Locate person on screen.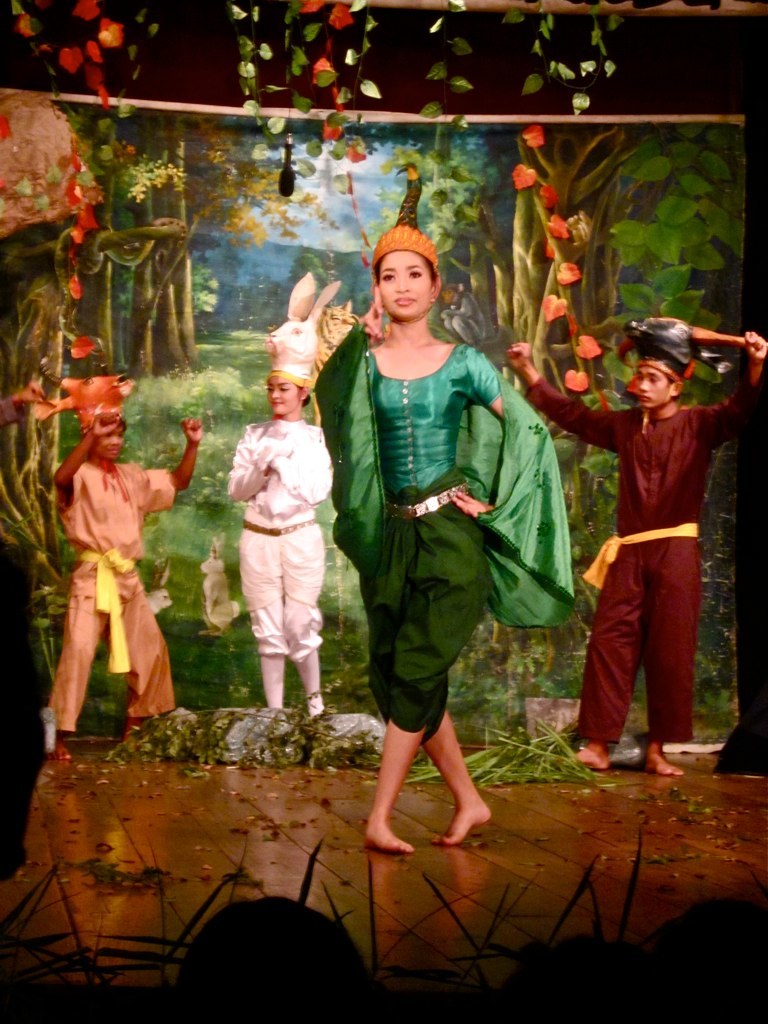
On screen at locate(500, 307, 765, 779).
